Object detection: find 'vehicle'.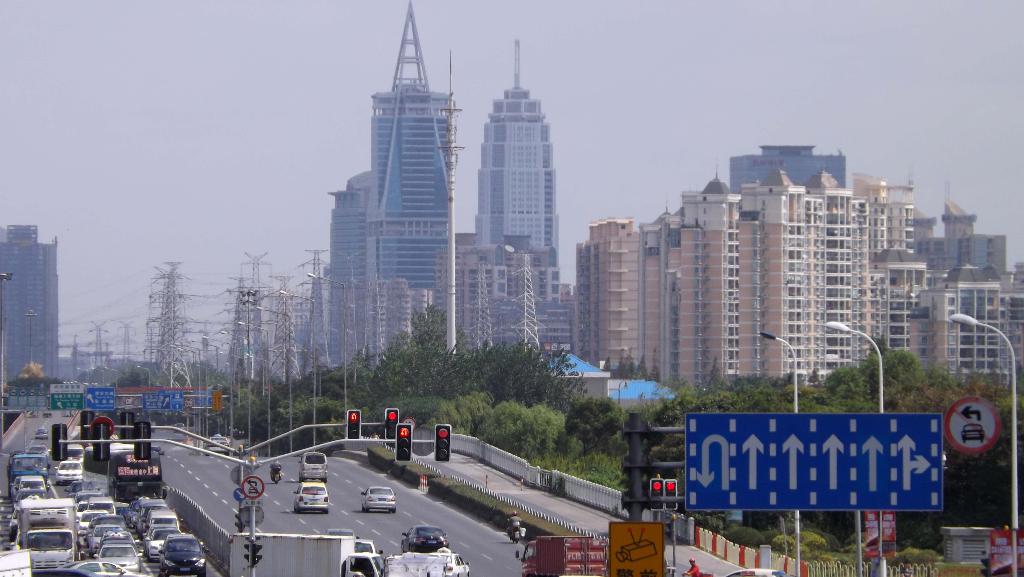
BBox(300, 451, 326, 485).
